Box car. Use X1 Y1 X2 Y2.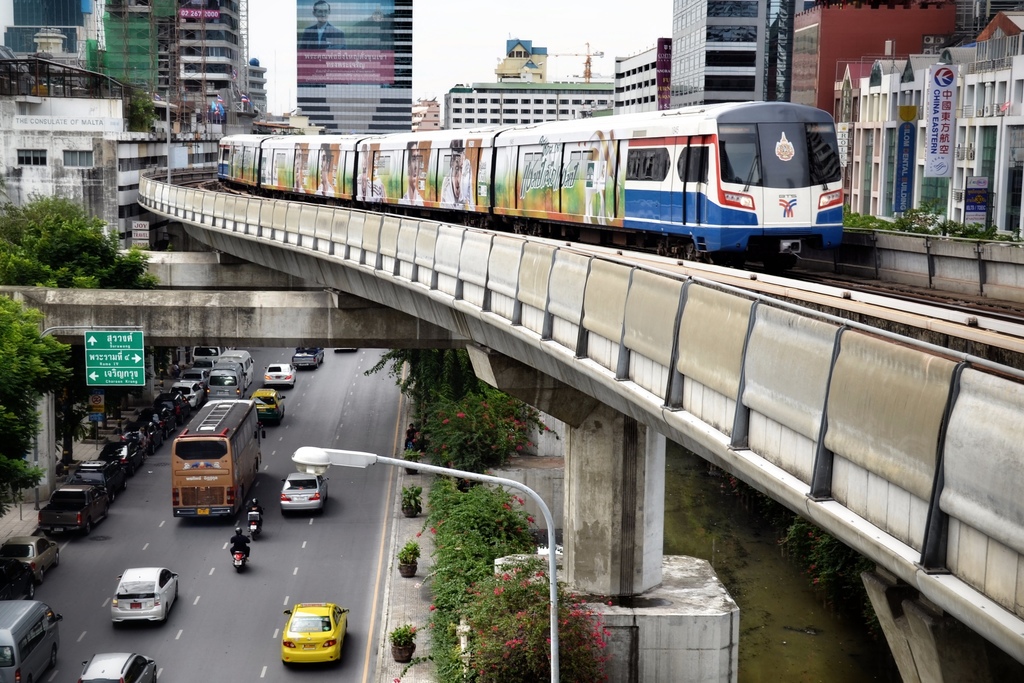
176 368 216 385.
